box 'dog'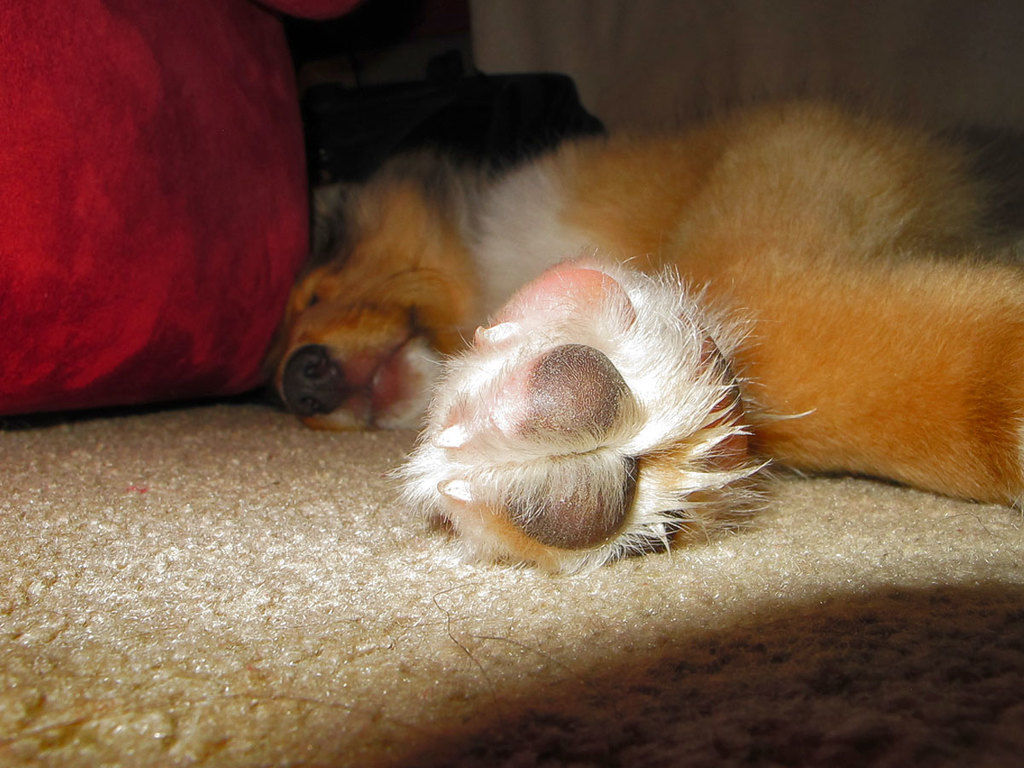
268 84 1023 565
